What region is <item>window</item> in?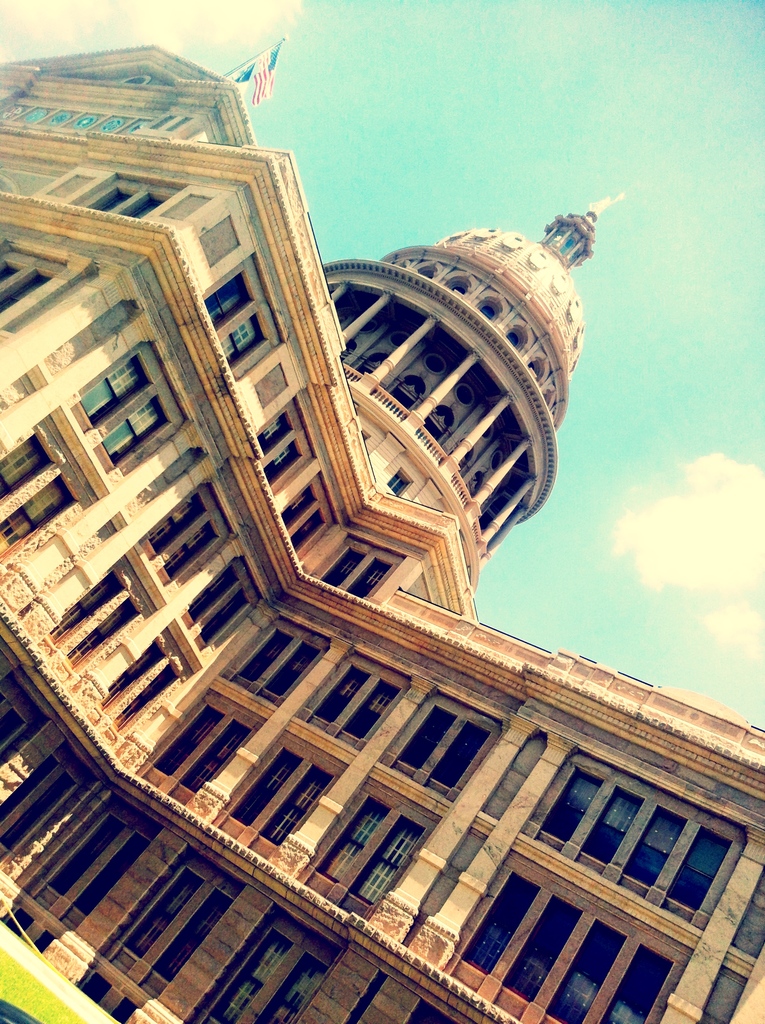
rect(317, 804, 424, 902).
